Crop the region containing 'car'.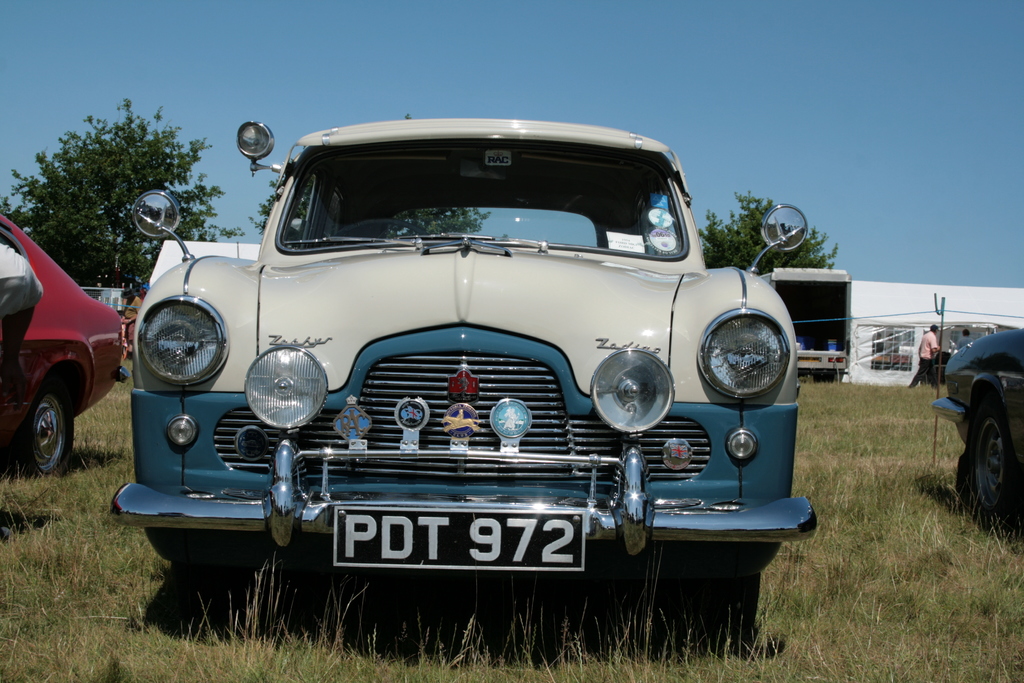
Crop region: Rect(1, 209, 133, 488).
